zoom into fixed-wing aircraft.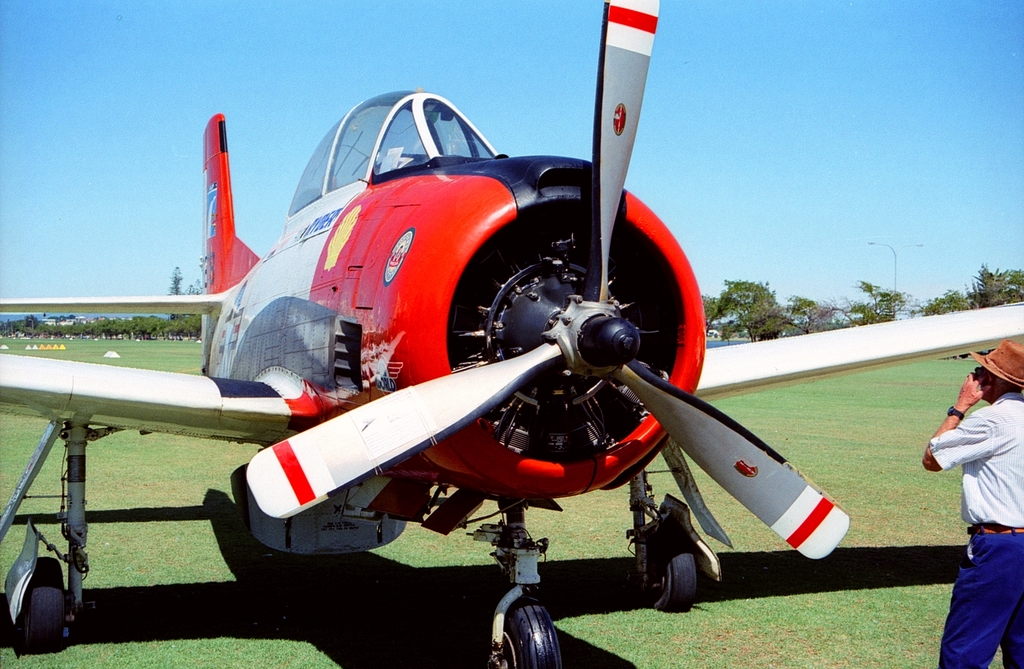
Zoom target: detection(0, 0, 1023, 667).
